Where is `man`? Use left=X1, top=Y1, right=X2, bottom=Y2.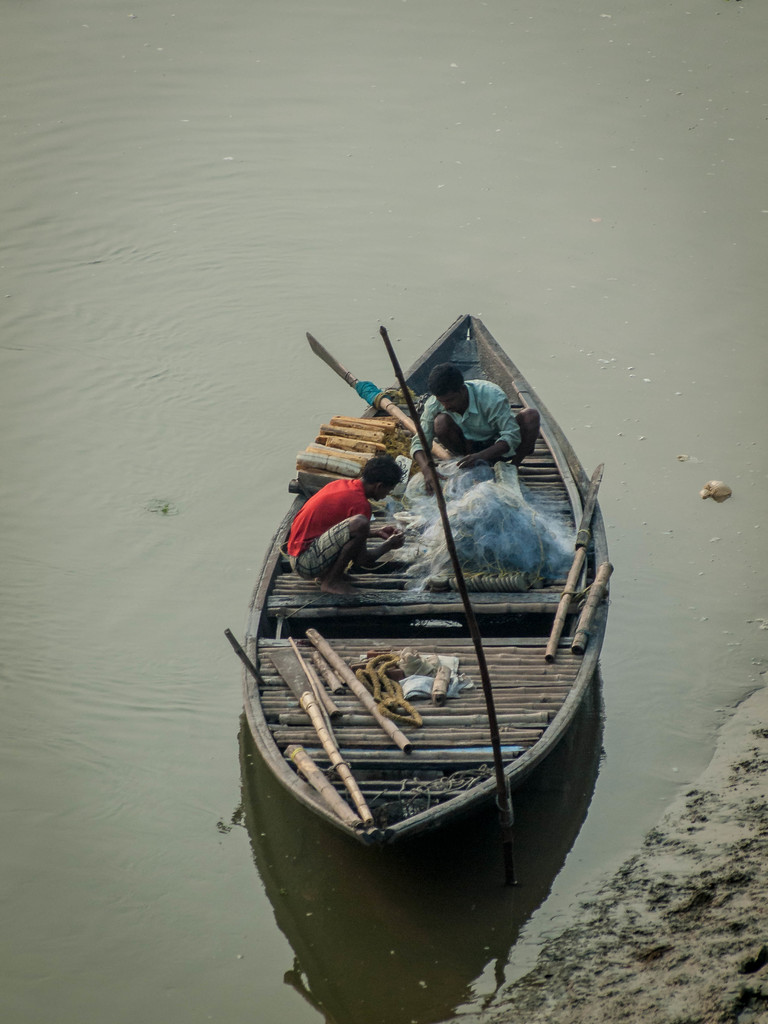
left=399, top=363, right=546, bottom=490.
